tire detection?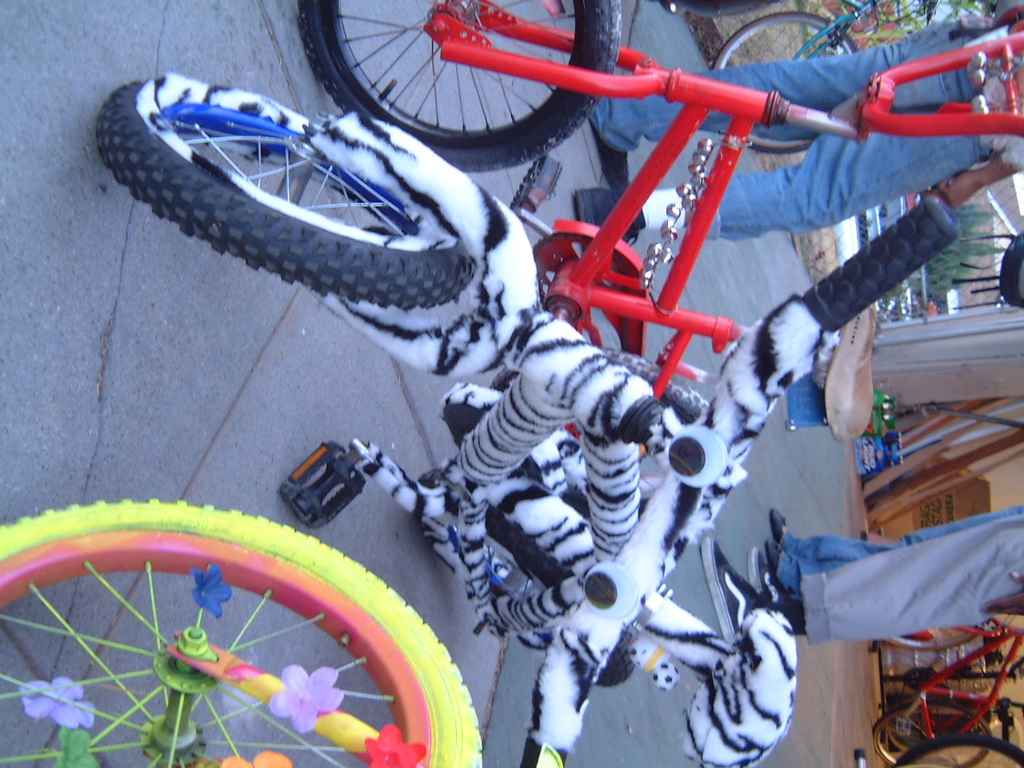
(left=710, top=10, right=866, bottom=158)
